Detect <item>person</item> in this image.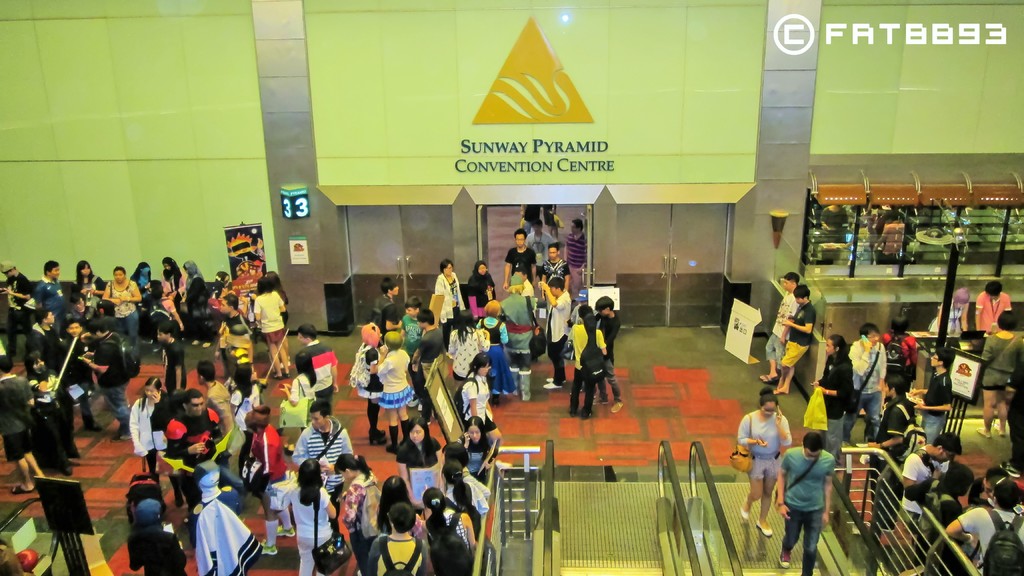
Detection: <region>332, 444, 384, 575</region>.
